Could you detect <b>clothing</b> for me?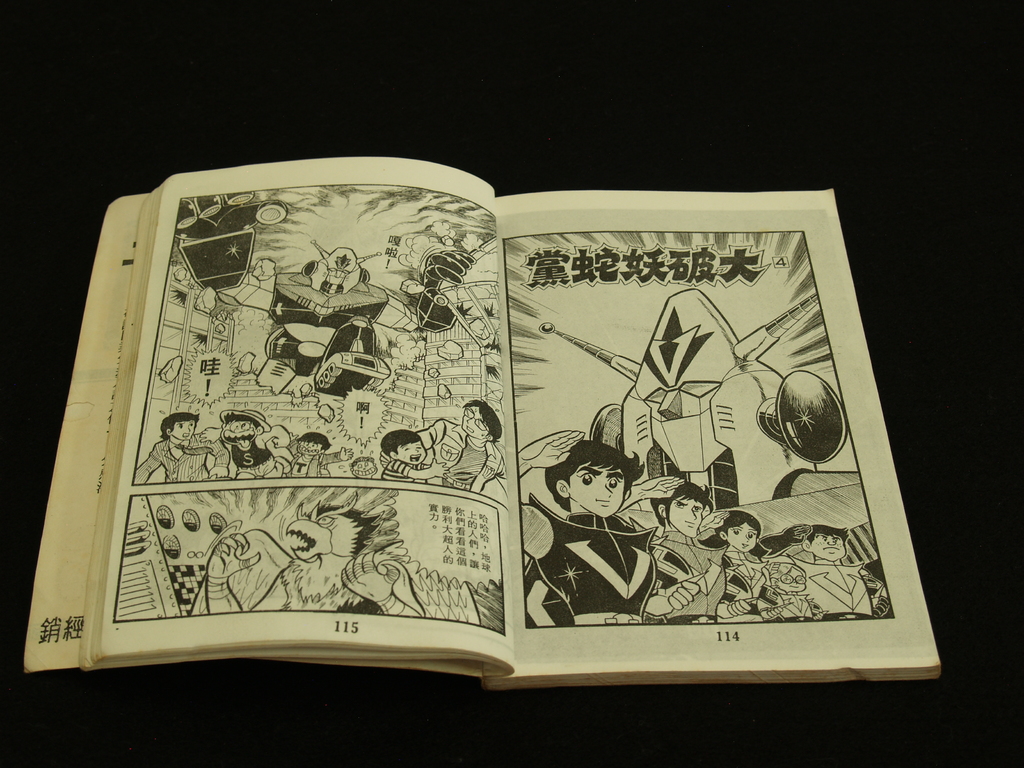
Detection result: 132/431/229/482.
